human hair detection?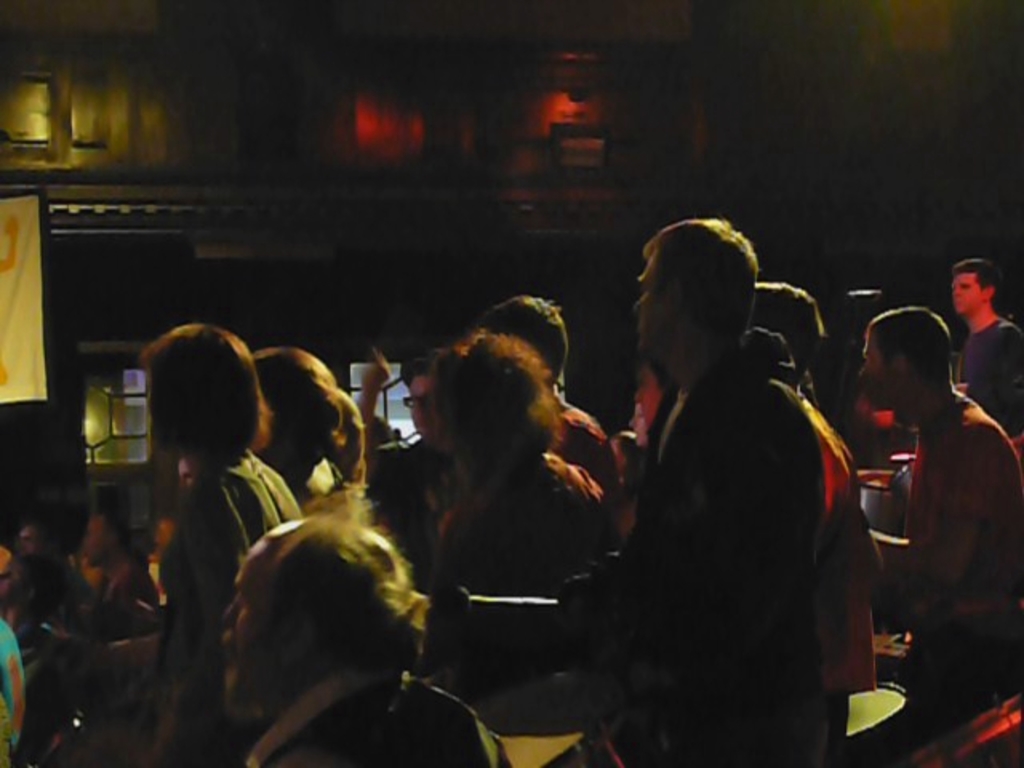
x1=478, y1=291, x2=571, y2=382
